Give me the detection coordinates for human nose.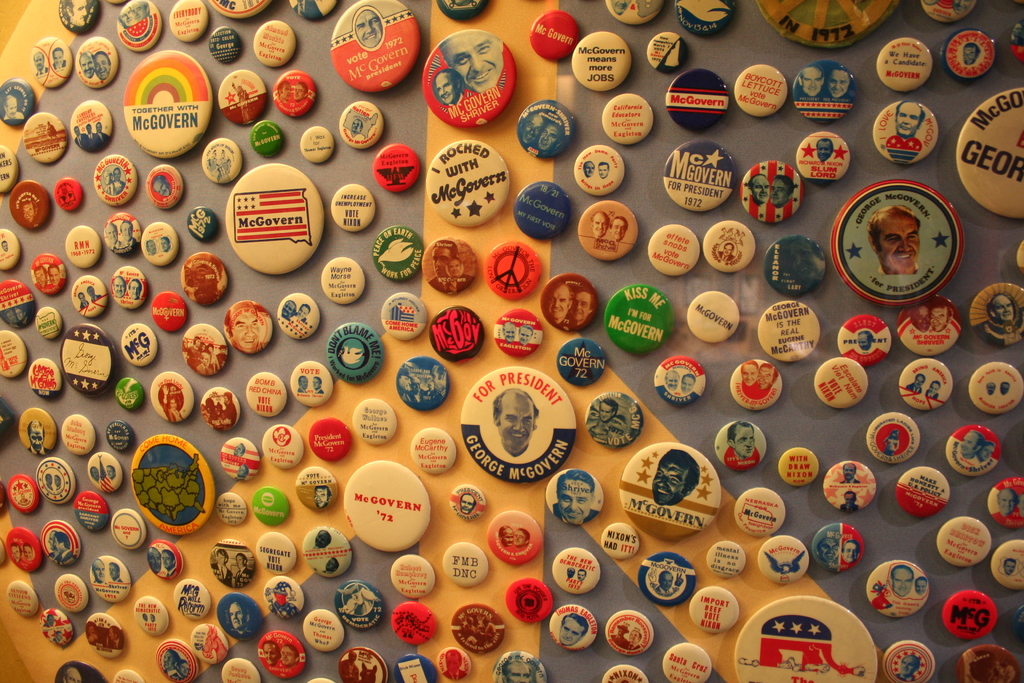
select_region(577, 304, 580, 309).
